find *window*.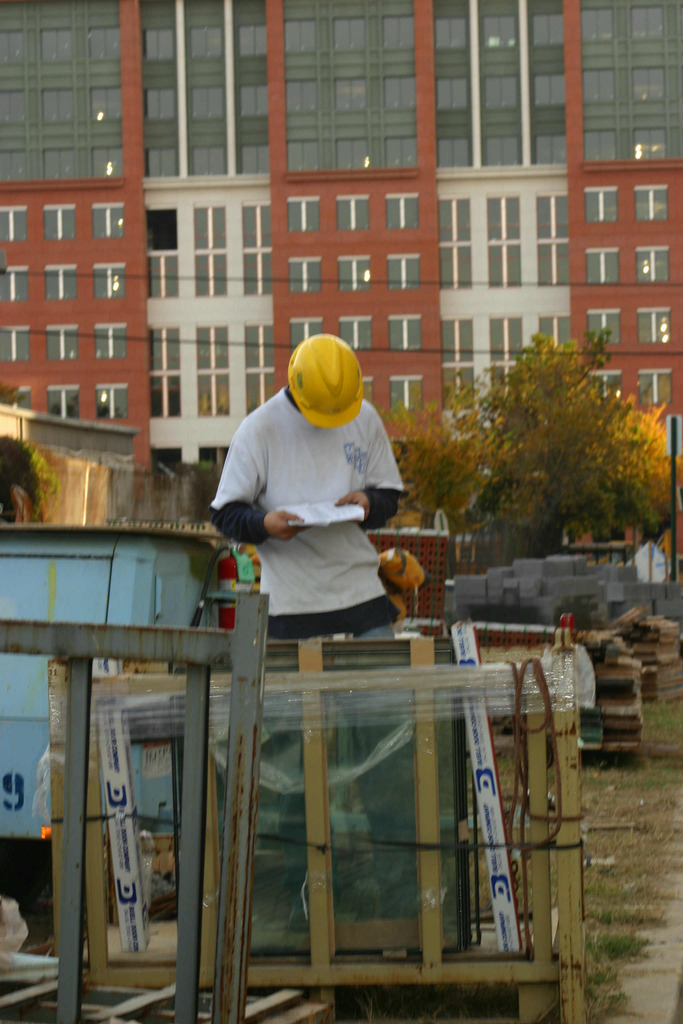
x1=585, y1=130, x2=614, y2=161.
